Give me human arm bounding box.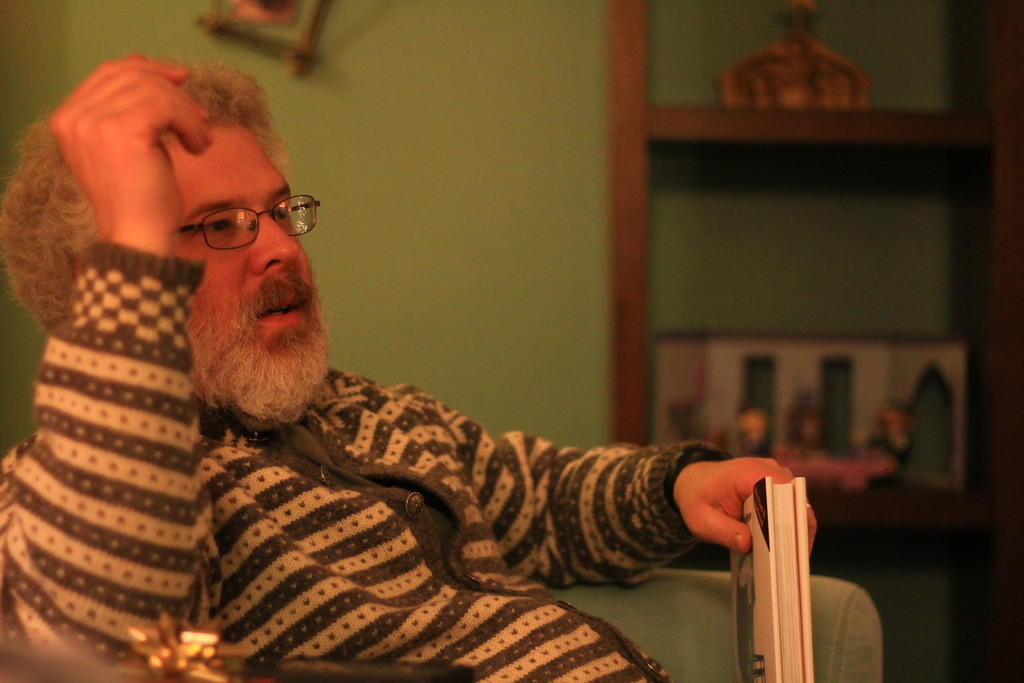
box(403, 378, 824, 575).
